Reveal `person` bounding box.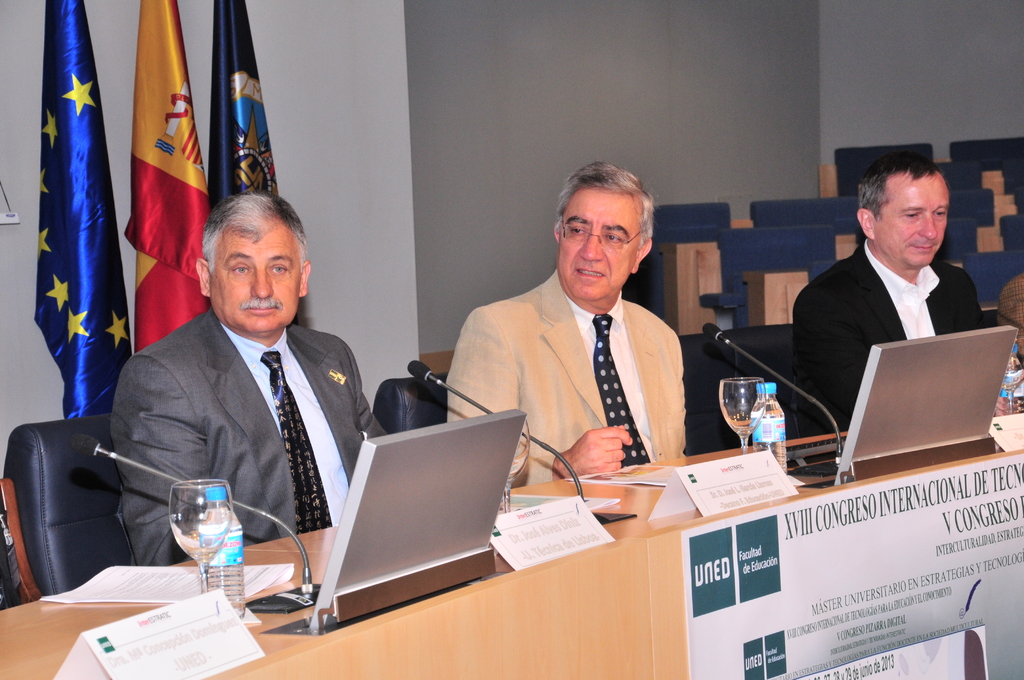
Revealed: select_region(792, 149, 986, 437).
